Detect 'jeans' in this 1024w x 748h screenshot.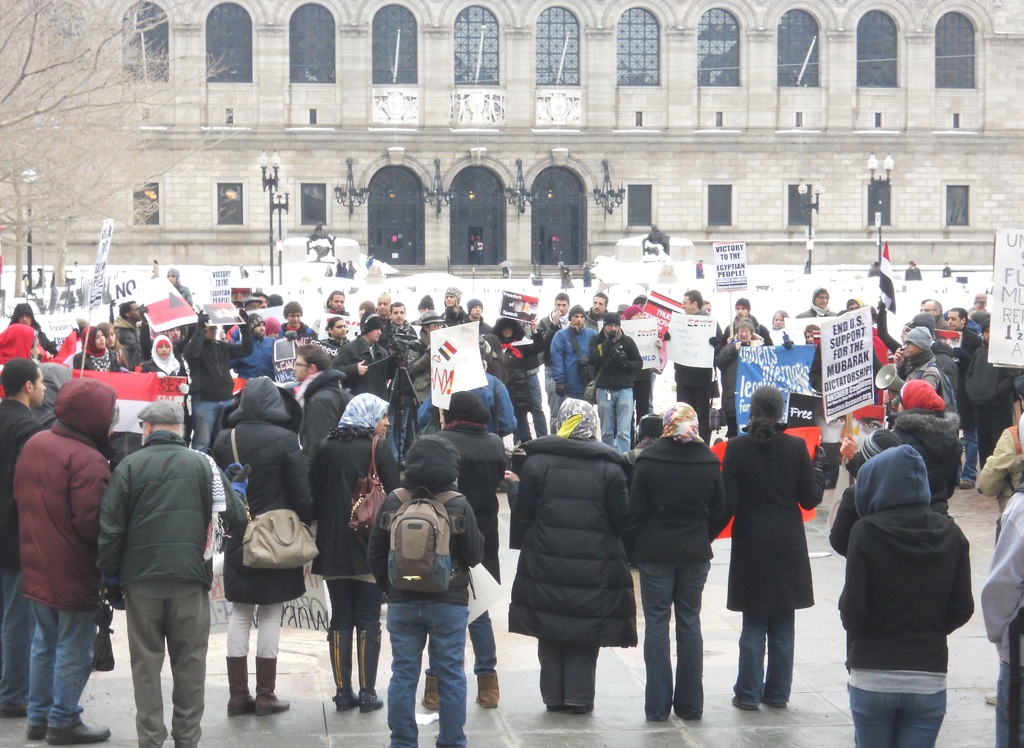
Detection: box=[191, 399, 230, 450].
